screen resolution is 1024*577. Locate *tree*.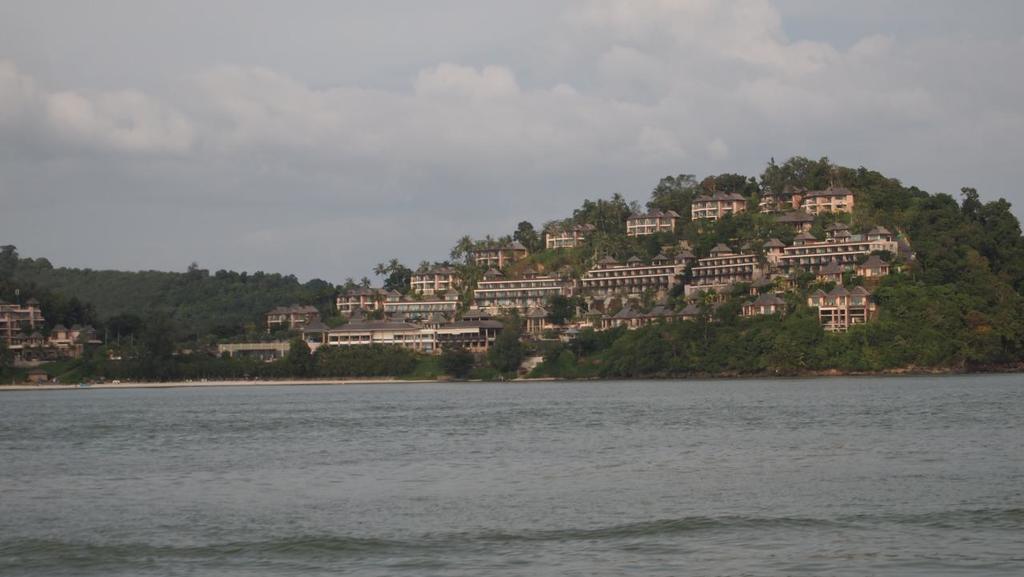
314/295/345/327.
